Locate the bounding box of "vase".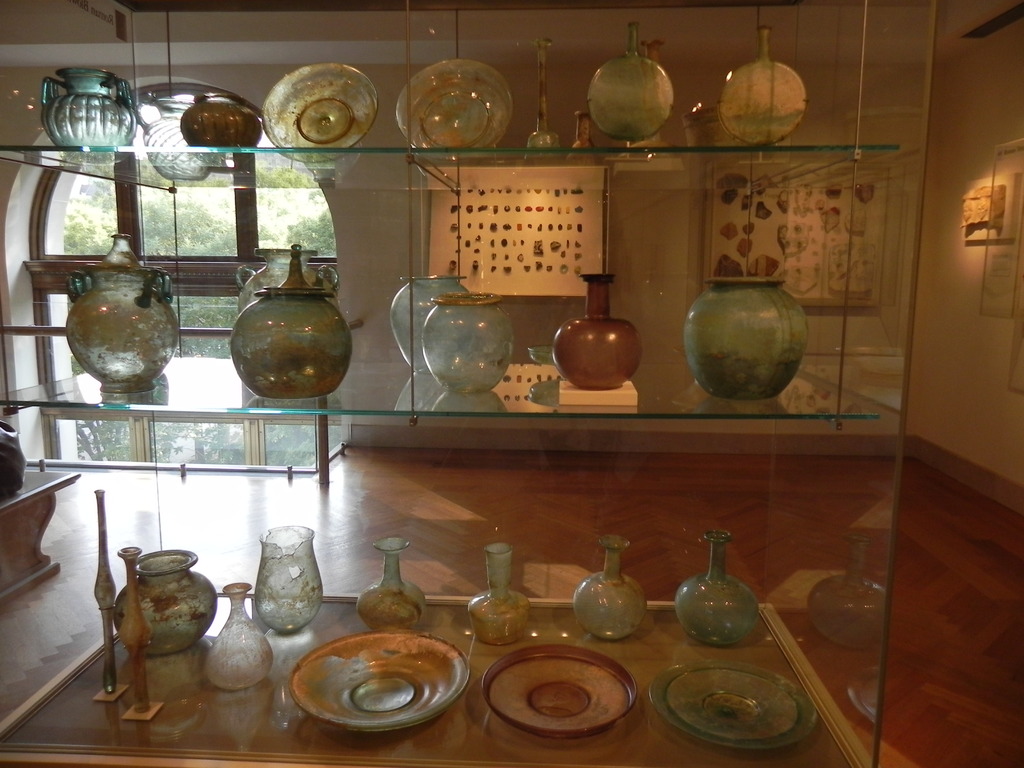
Bounding box: detection(468, 541, 530, 646).
